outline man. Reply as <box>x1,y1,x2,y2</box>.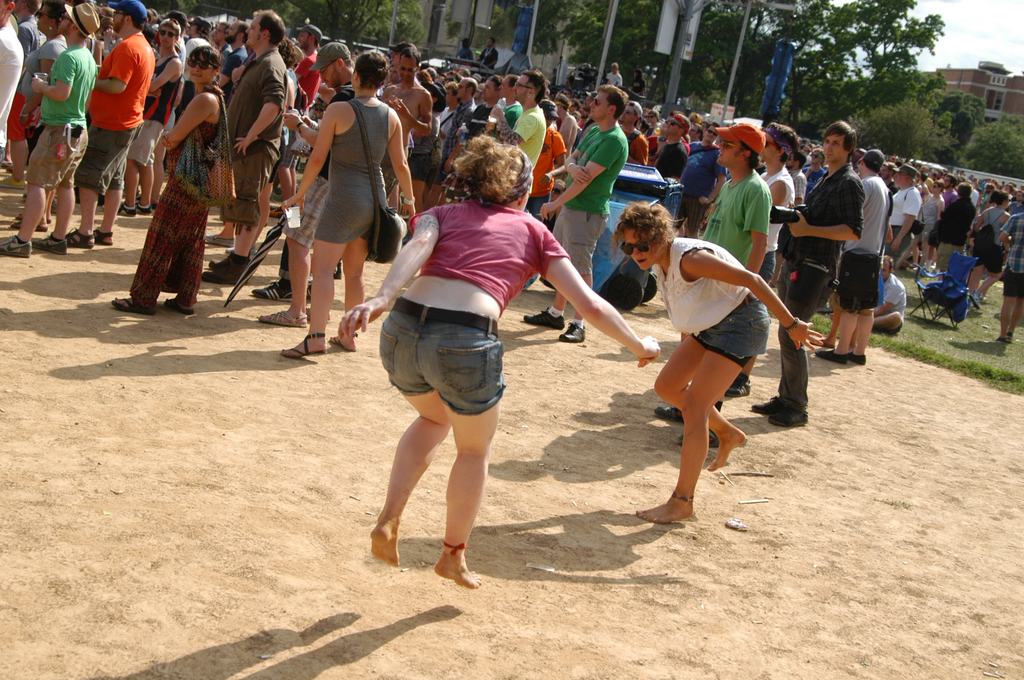
<box>867,255,904,339</box>.
